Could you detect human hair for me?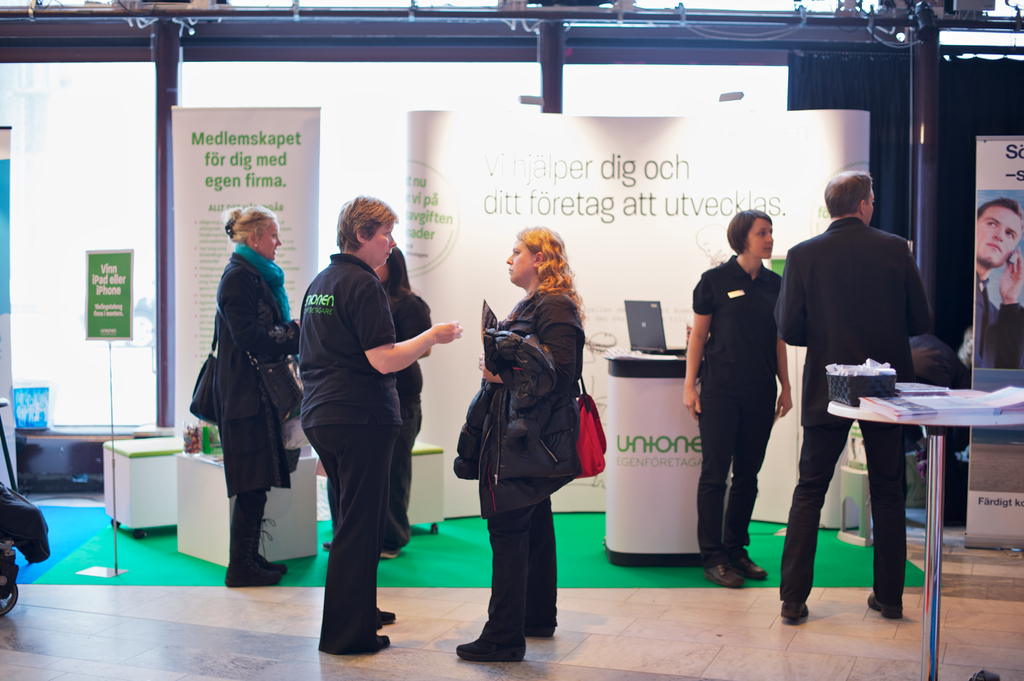
Detection result: [219,201,278,246].
